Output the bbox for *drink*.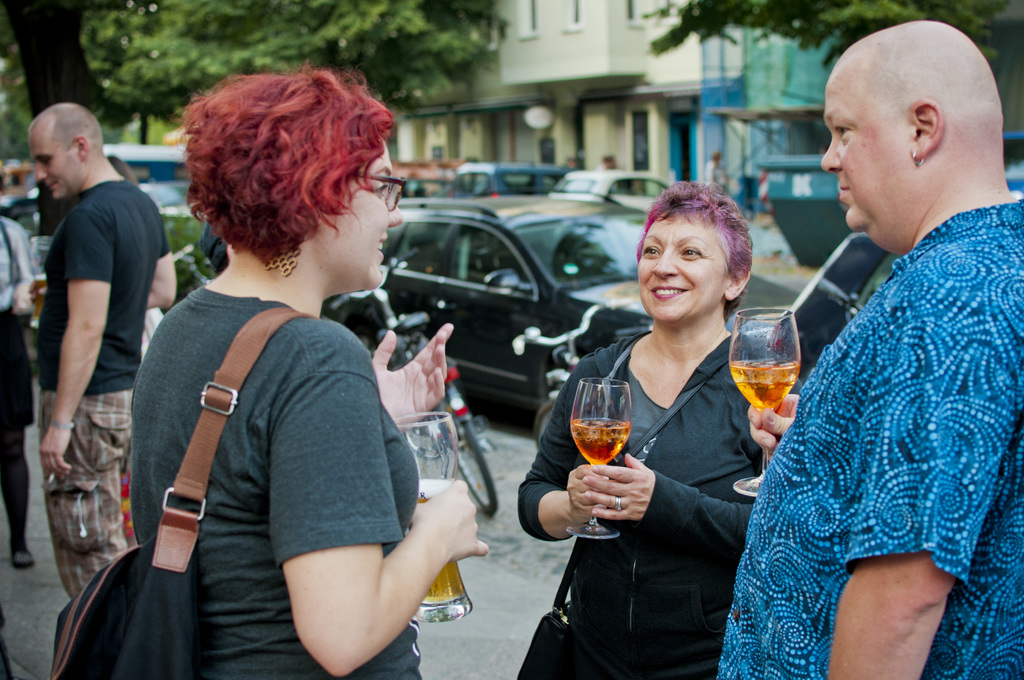
[570,420,632,461].
